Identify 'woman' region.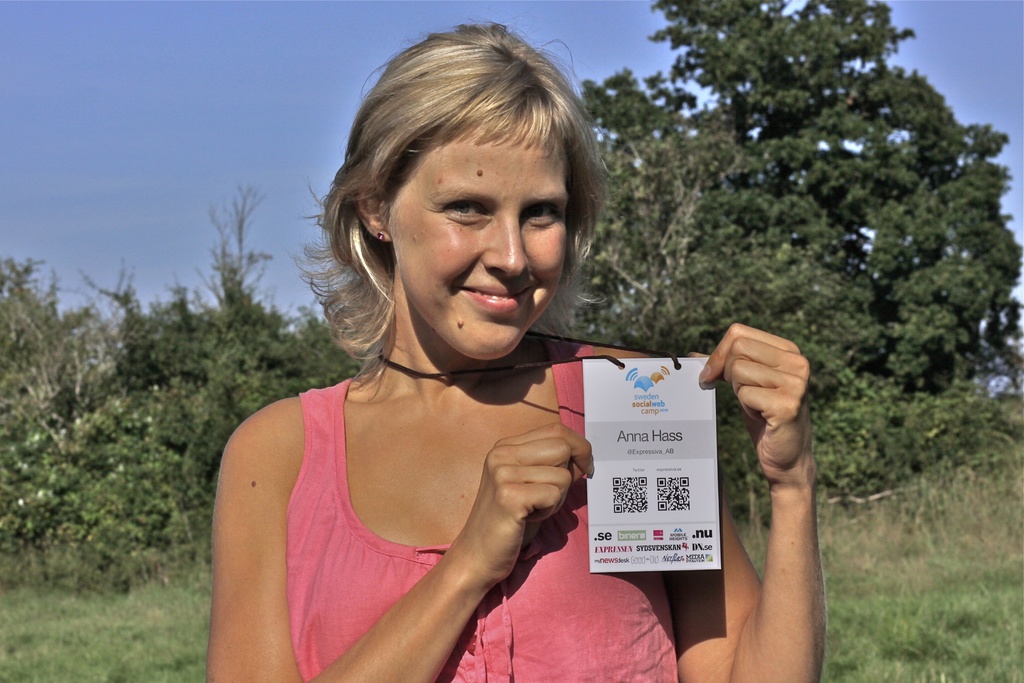
Region: {"x1": 201, "y1": 45, "x2": 738, "y2": 679}.
